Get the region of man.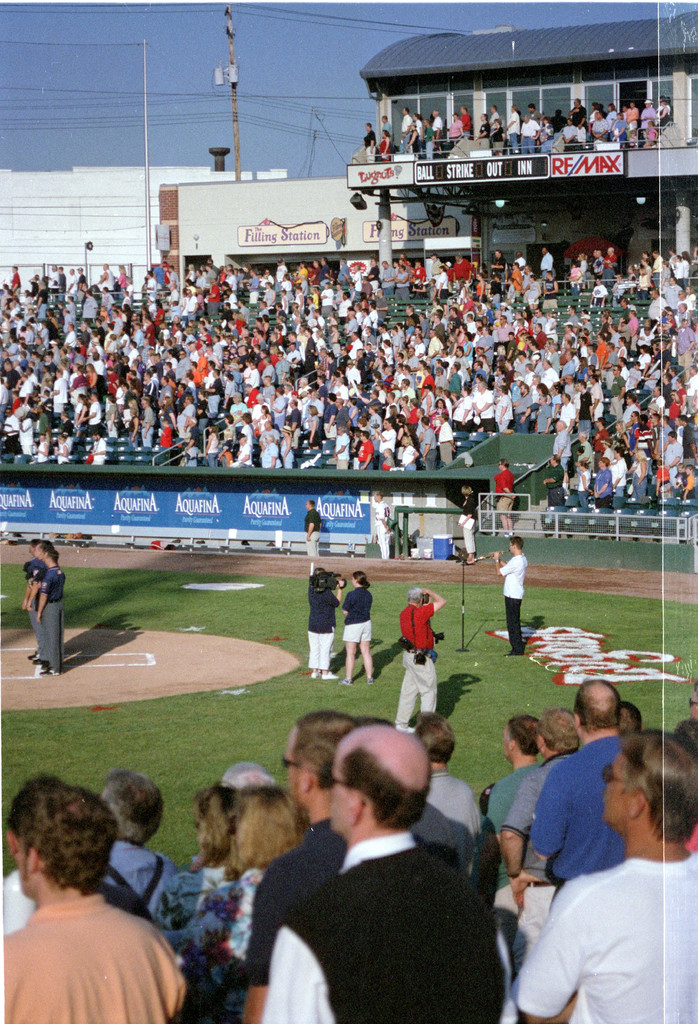
locate(563, 302, 582, 326).
